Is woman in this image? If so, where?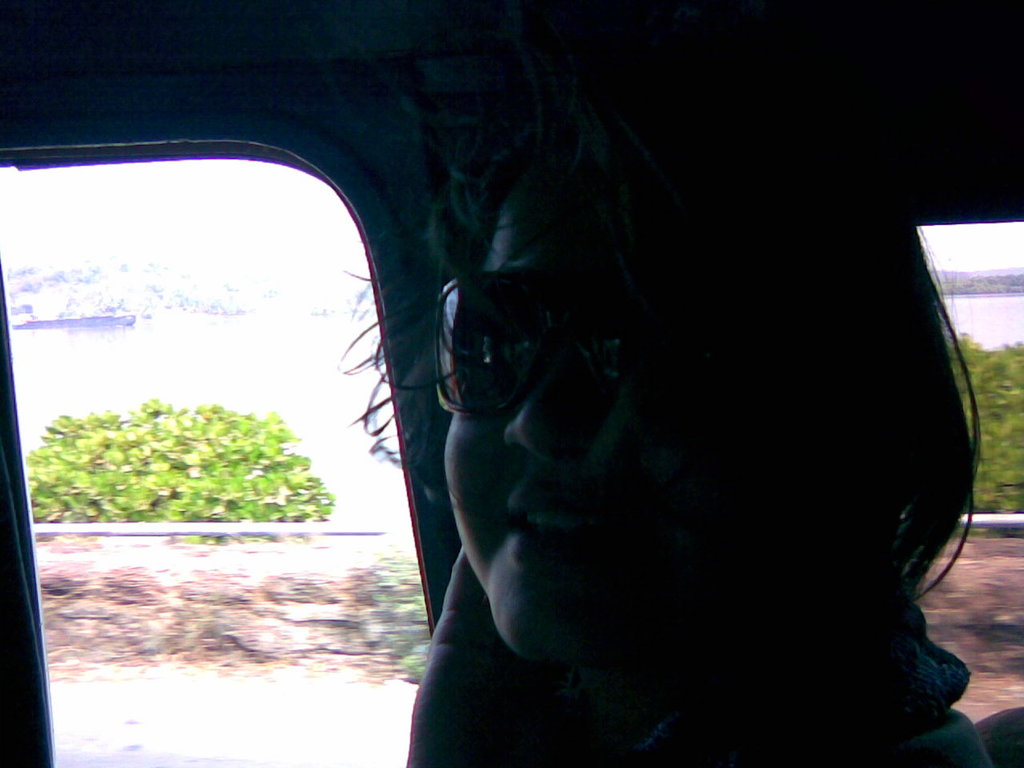
Yes, at left=335, top=46, right=988, bottom=767.
